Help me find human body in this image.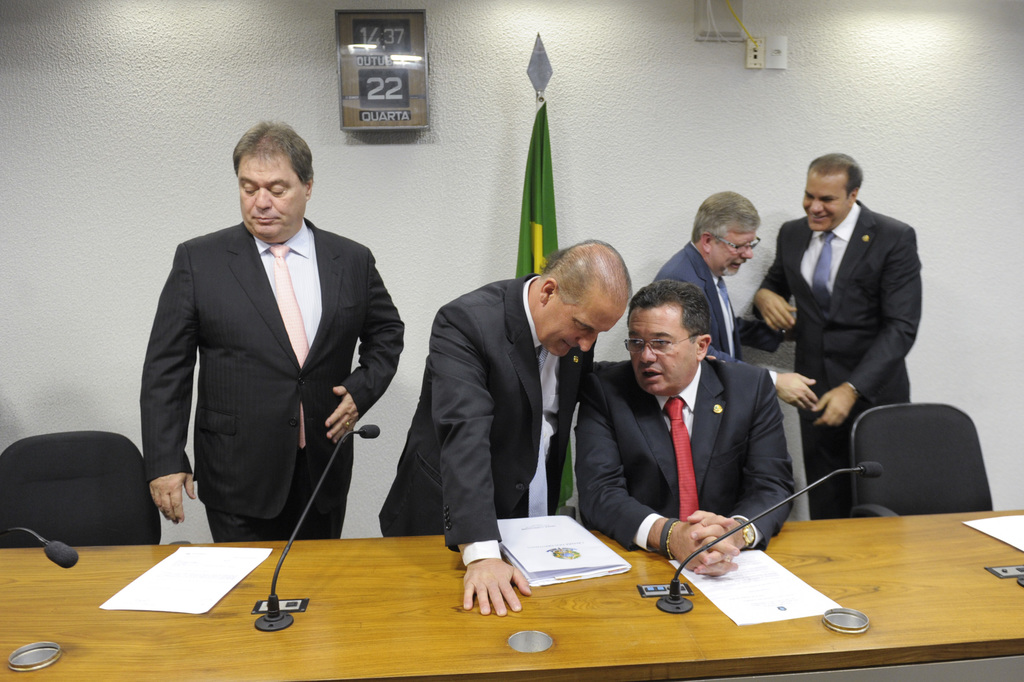
Found it: BBox(655, 190, 817, 424).
